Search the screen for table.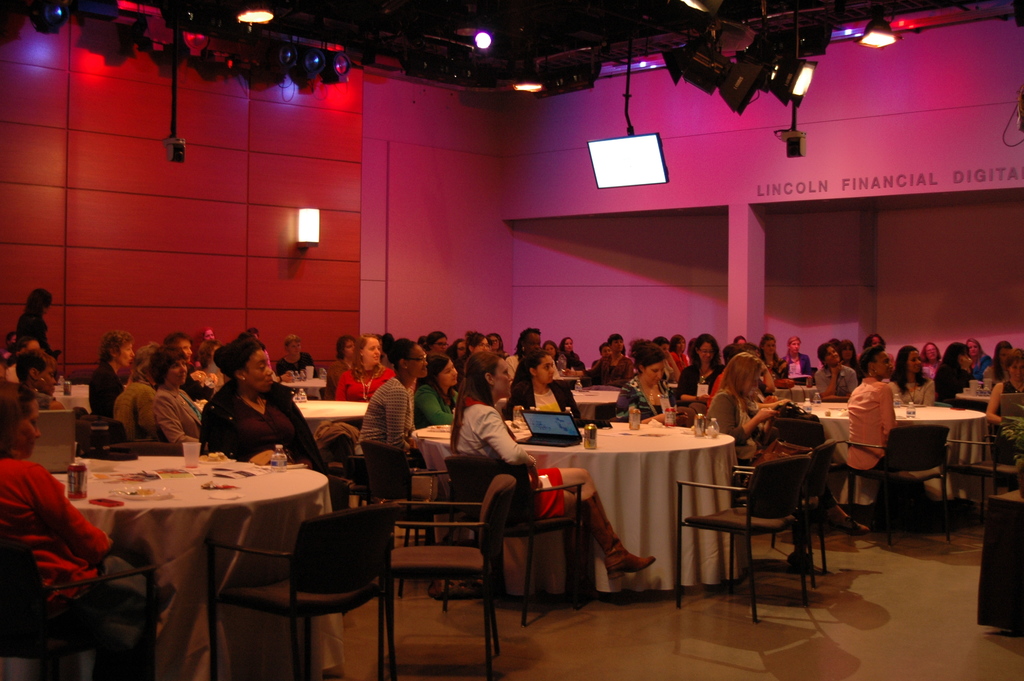
Found at crop(410, 423, 733, 597).
